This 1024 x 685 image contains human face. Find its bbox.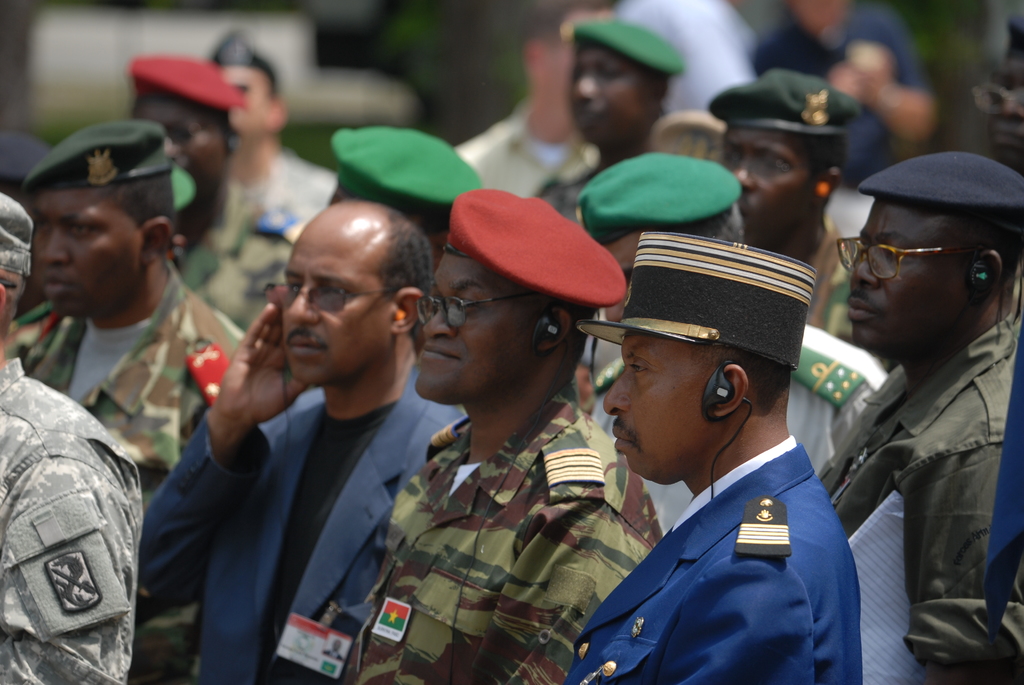
locate(132, 104, 228, 201).
